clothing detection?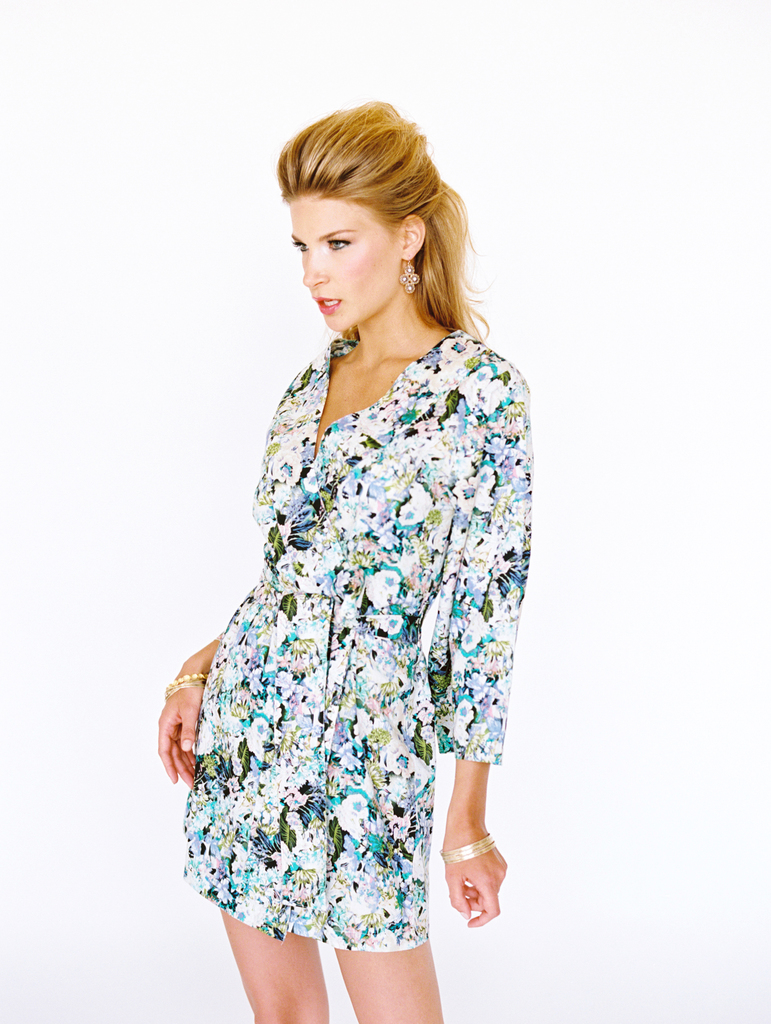
detection(199, 329, 530, 954)
